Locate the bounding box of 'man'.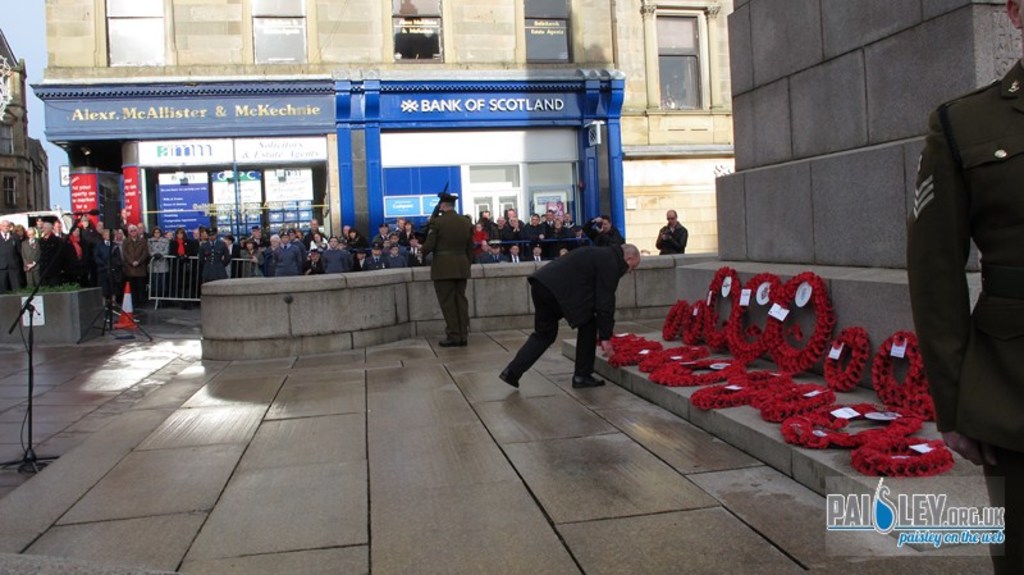
Bounding box: bbox(393, 215, 408, 227).
